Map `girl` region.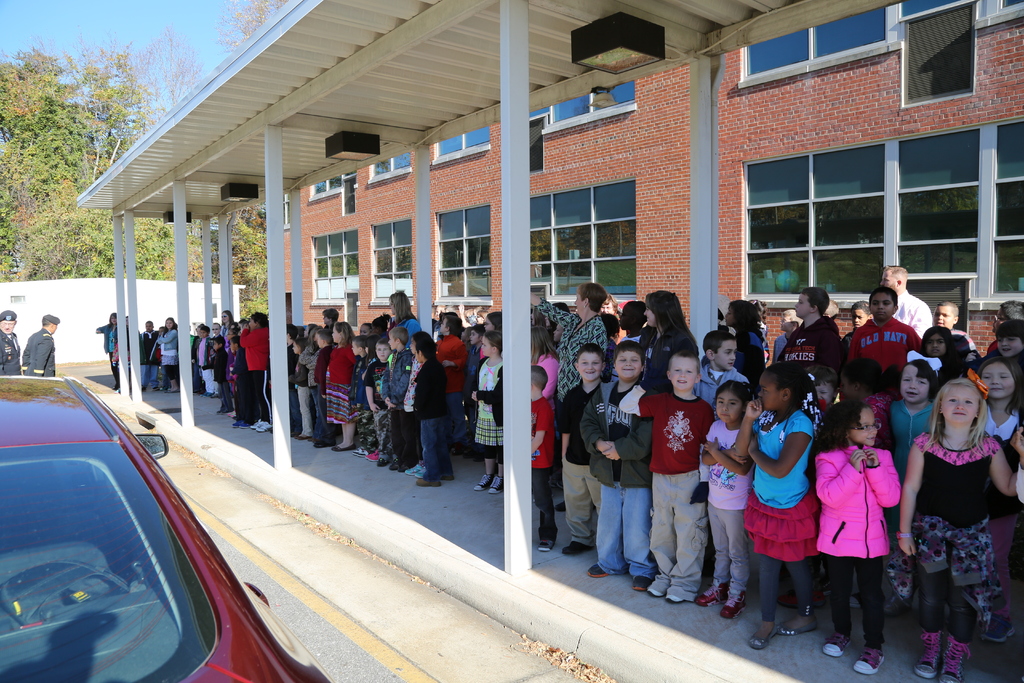
Mapped to 471 330 502 493.
